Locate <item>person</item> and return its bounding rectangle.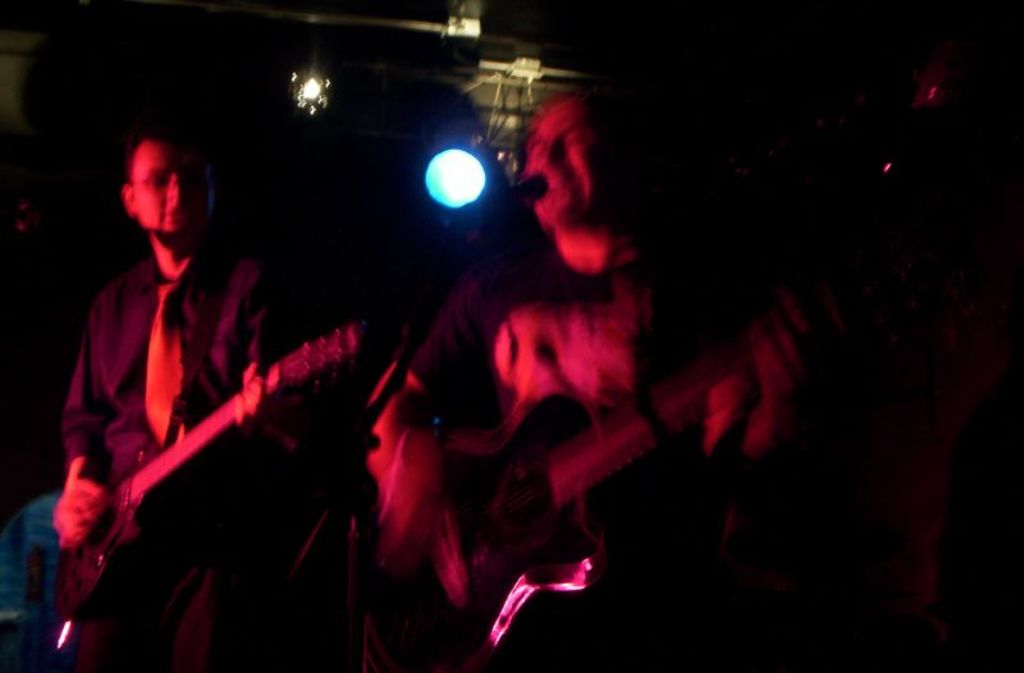
[372, 91, 817, 670].
